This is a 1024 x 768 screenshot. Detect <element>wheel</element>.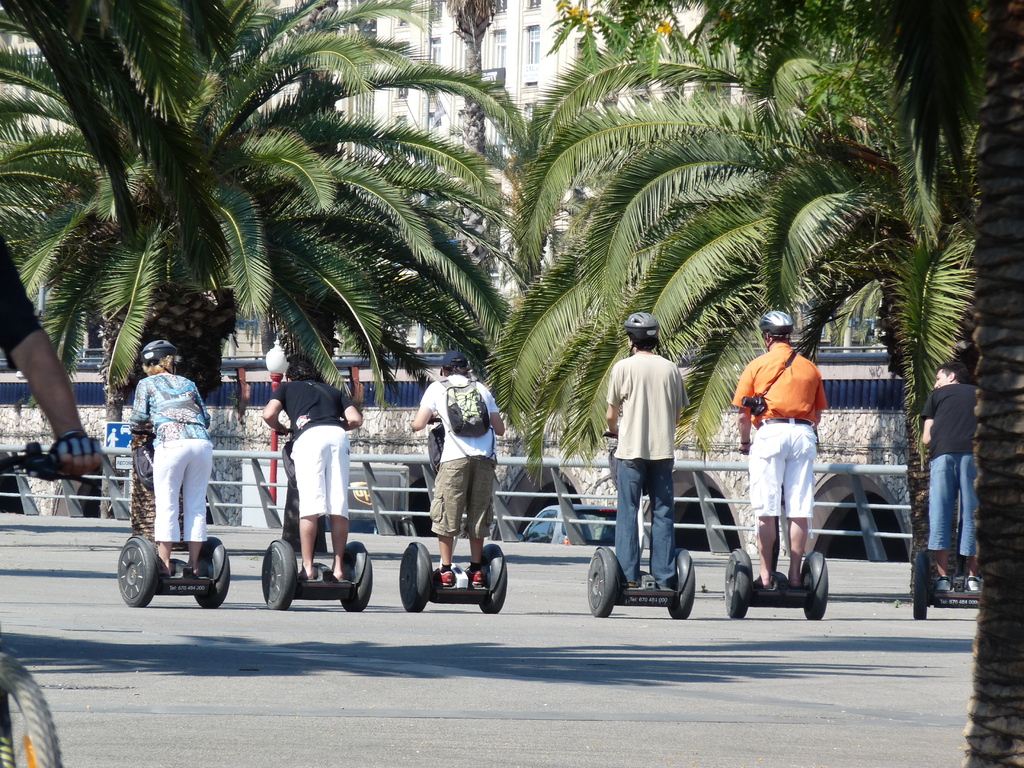
<bbox>665, 542, 700, 621</bbox>.
